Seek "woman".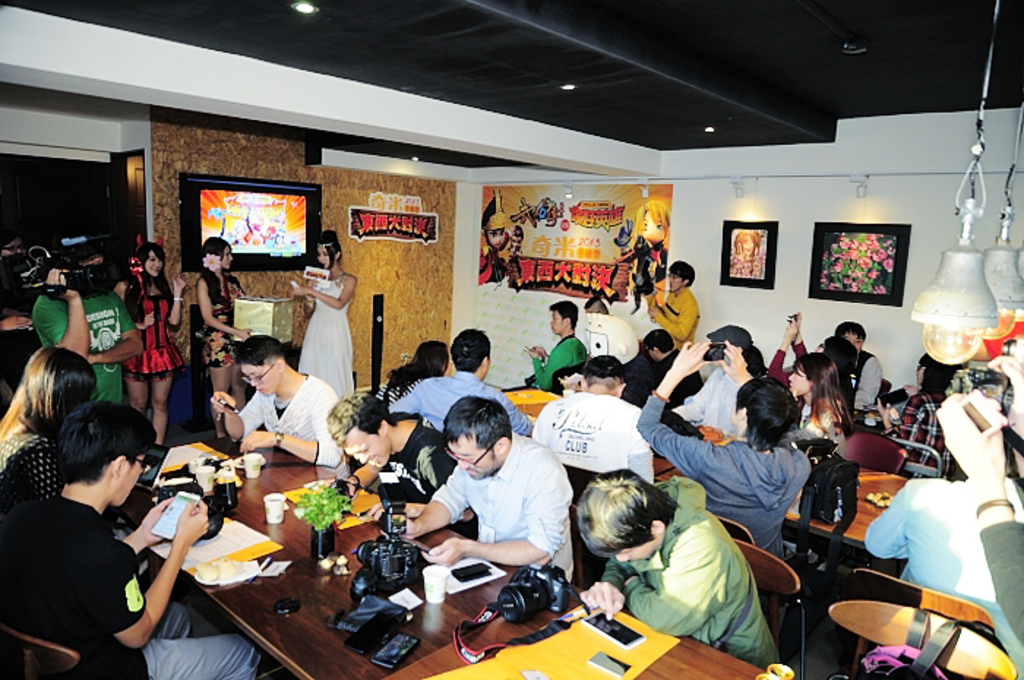
bbox(788, 355, 856, 445).
